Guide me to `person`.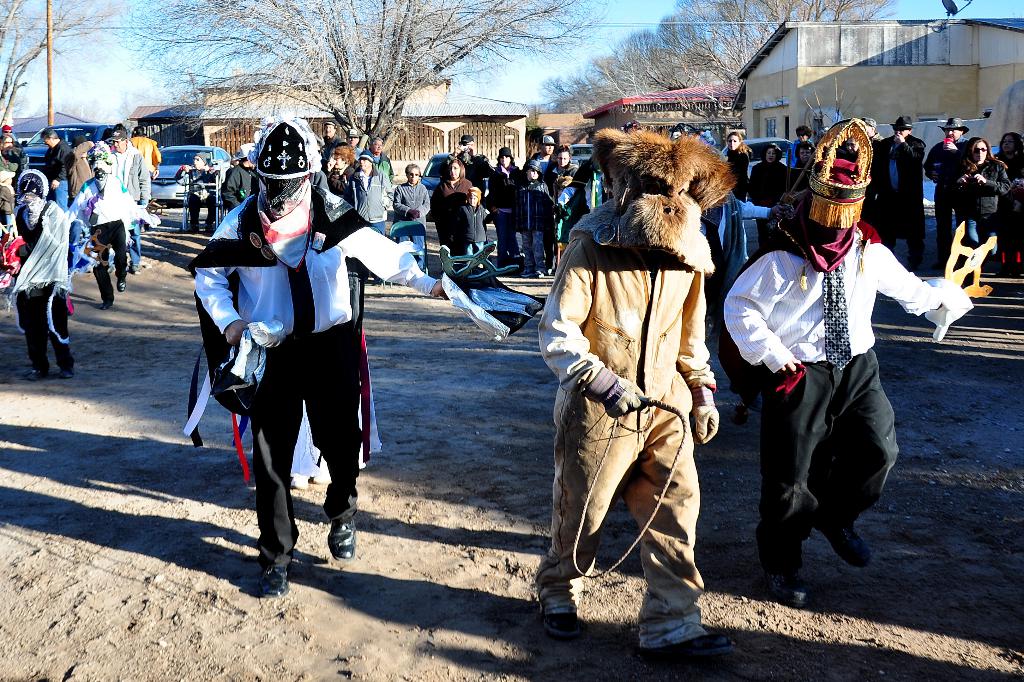
Guidance: {"left": 527, "top": 148, "right": 586, "bottom": 270}.
